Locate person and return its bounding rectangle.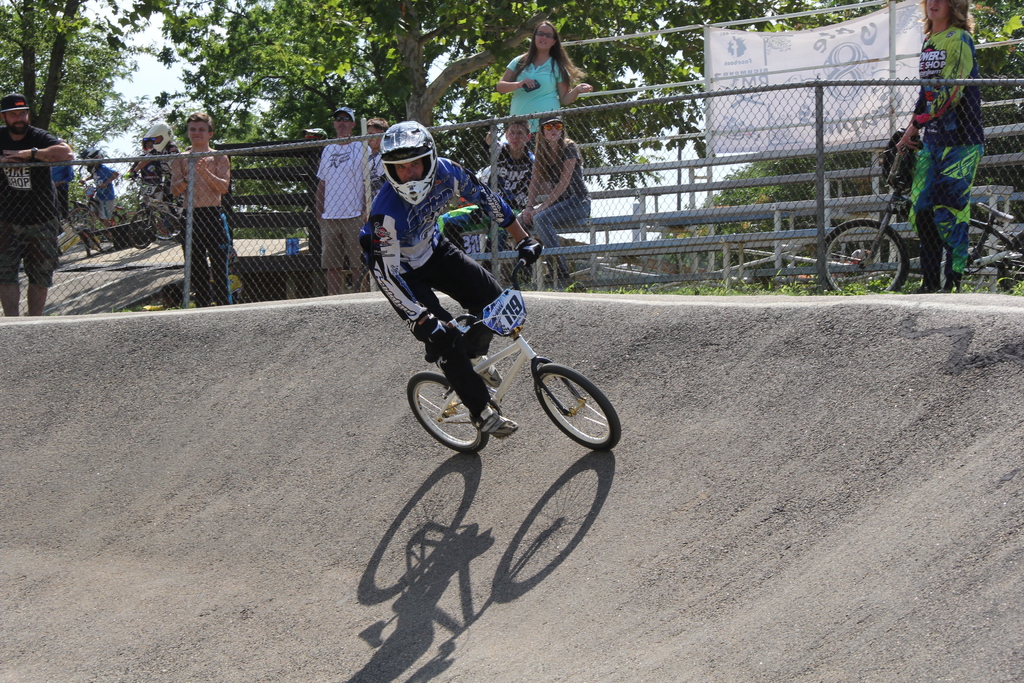
<box>312,105,376,286</box>.
